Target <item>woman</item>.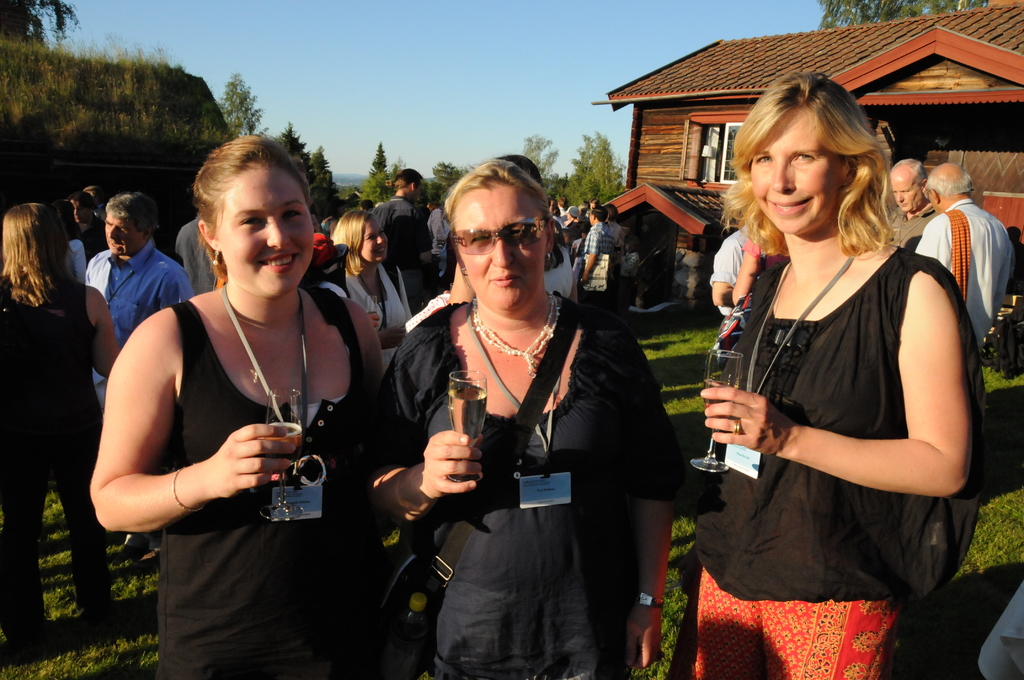
Target region: select_region(67, 189, 116, 256).
